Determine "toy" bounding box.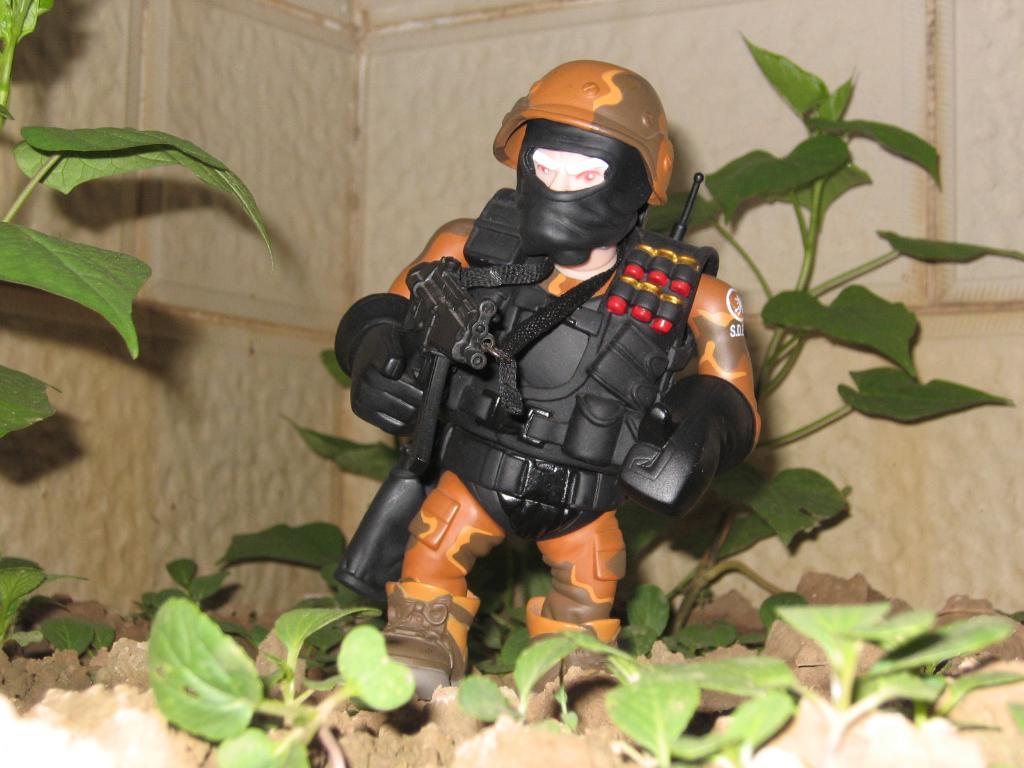
Determined: <region>305, 72, 769, 655</region>.
